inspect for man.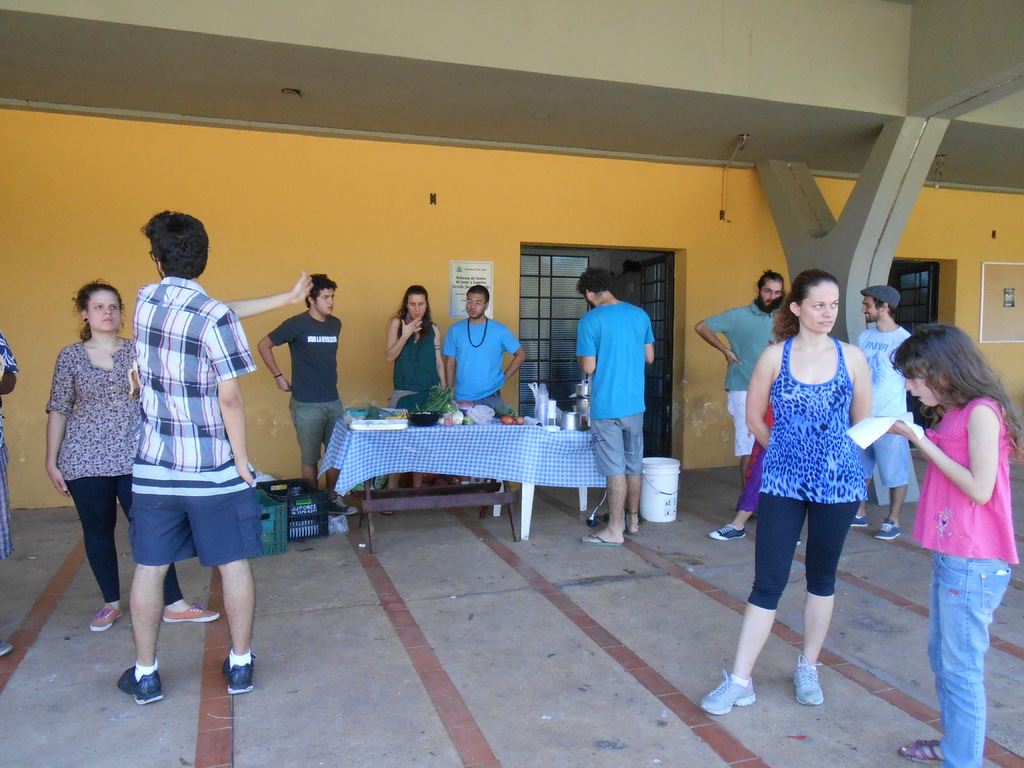
Inspection: left=258, top=271, right=353, bottom=518.
